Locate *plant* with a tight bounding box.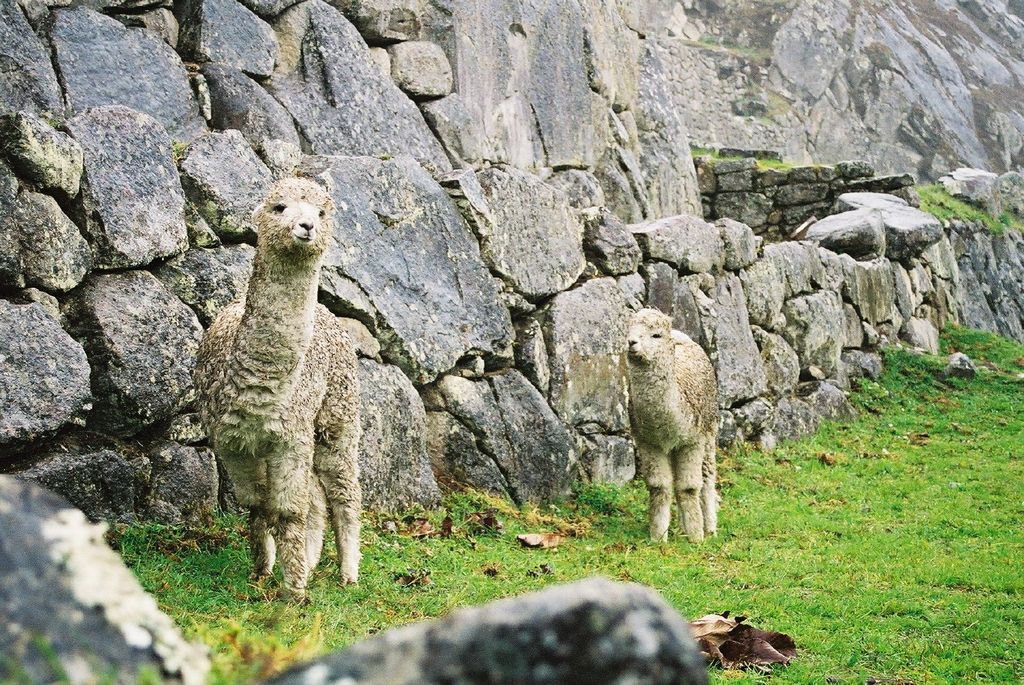
l=996, t=201, r=1012, b=226.
